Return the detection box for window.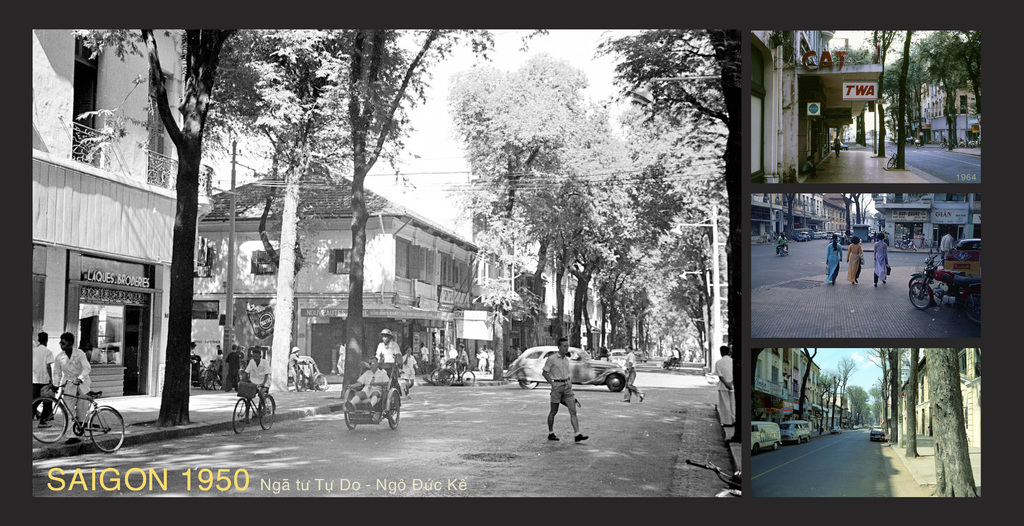
crop(772, 366, 780, 384).
